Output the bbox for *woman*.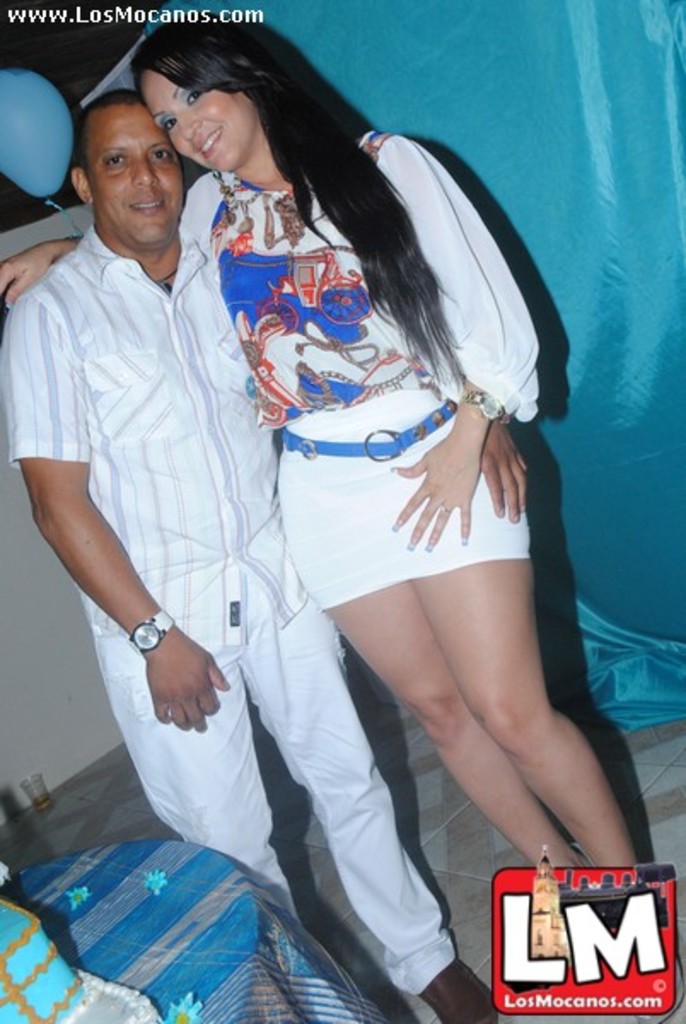
{"left": 0, "top": 14, "right": 684, "bottom": 1022}.
